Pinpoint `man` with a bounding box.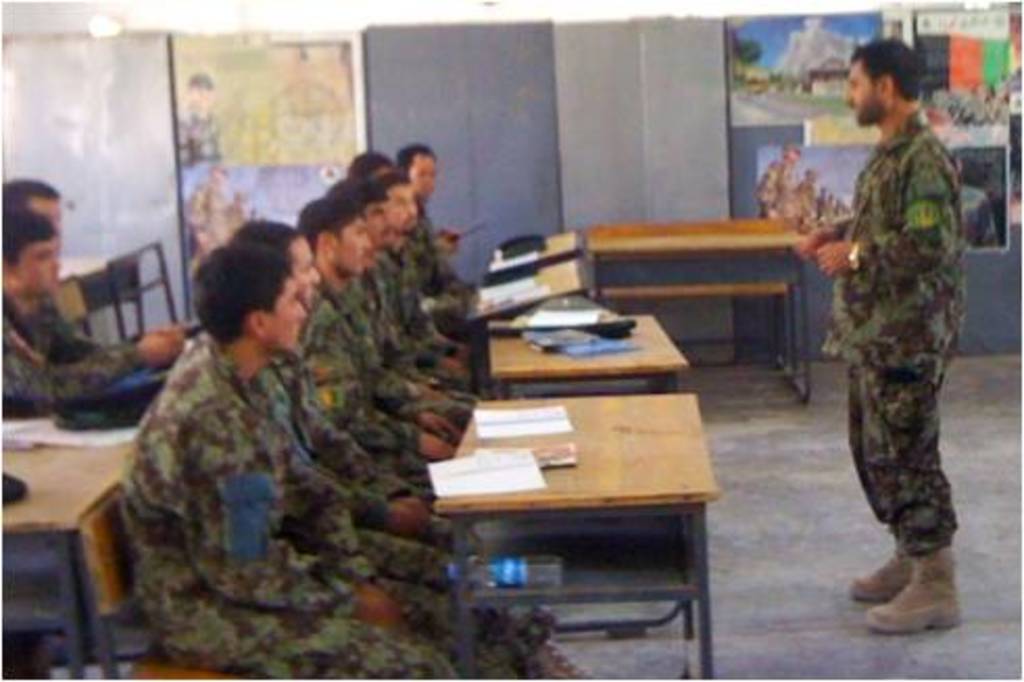
0 181 56 234.
